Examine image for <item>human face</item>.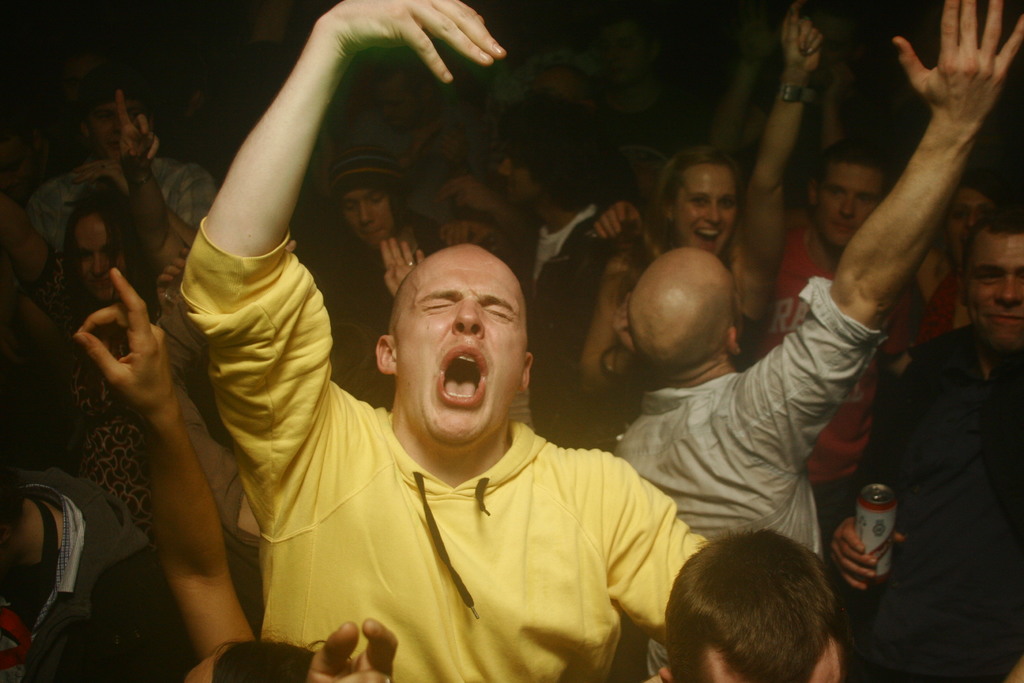
Examination result: 949 190 988 255.
